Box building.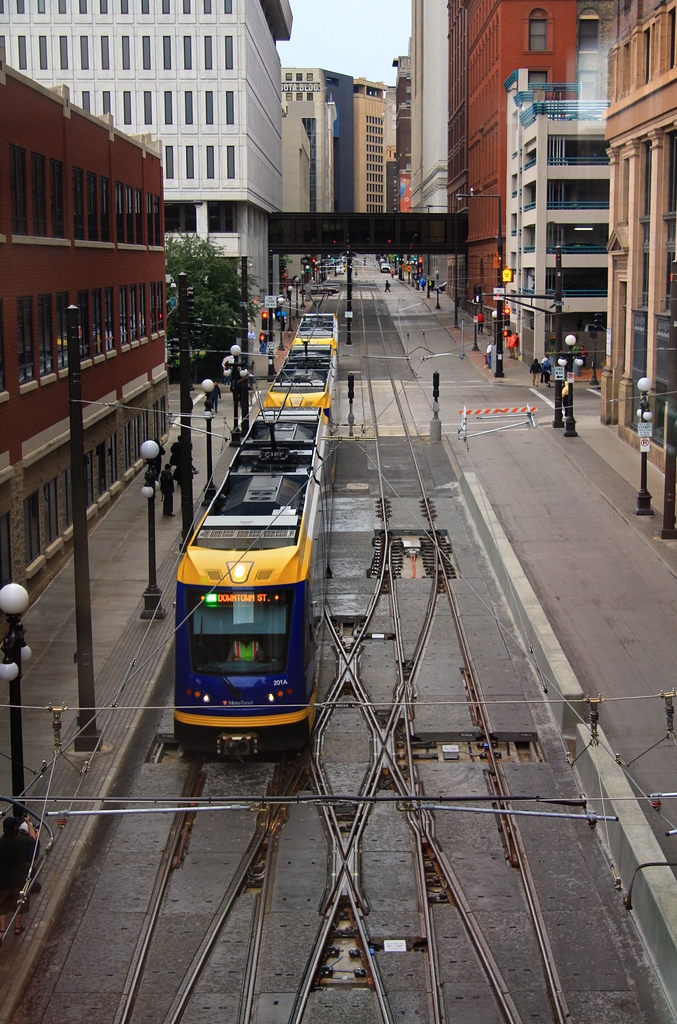
446 0 652 371.
